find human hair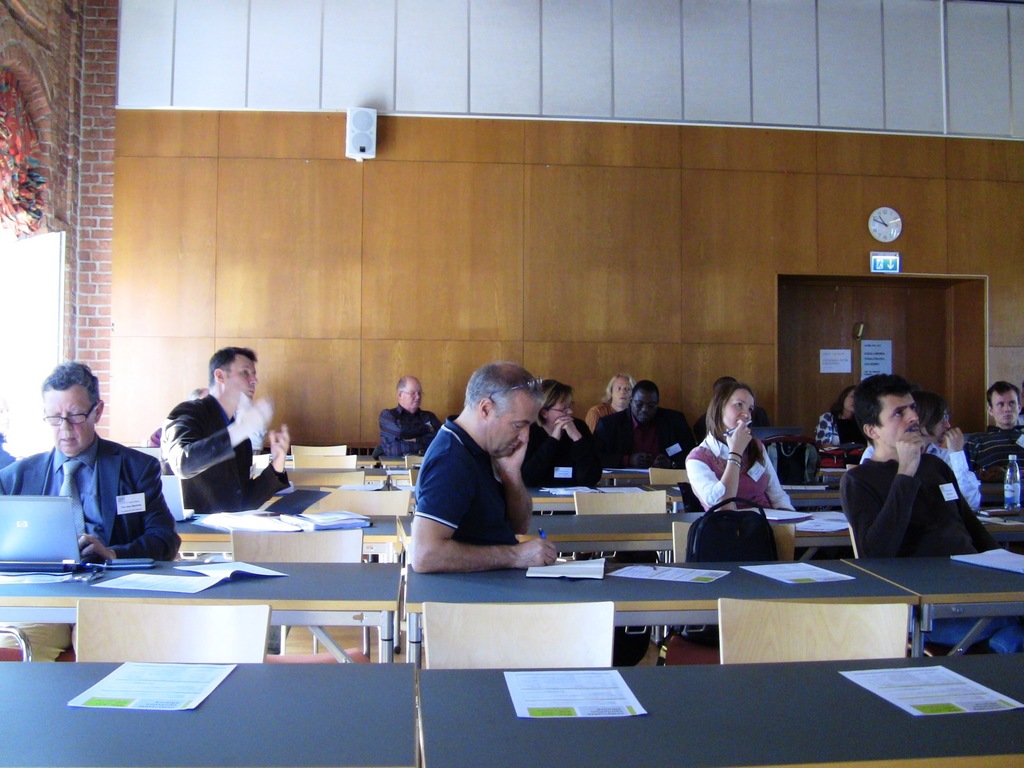
829 383 853 417
